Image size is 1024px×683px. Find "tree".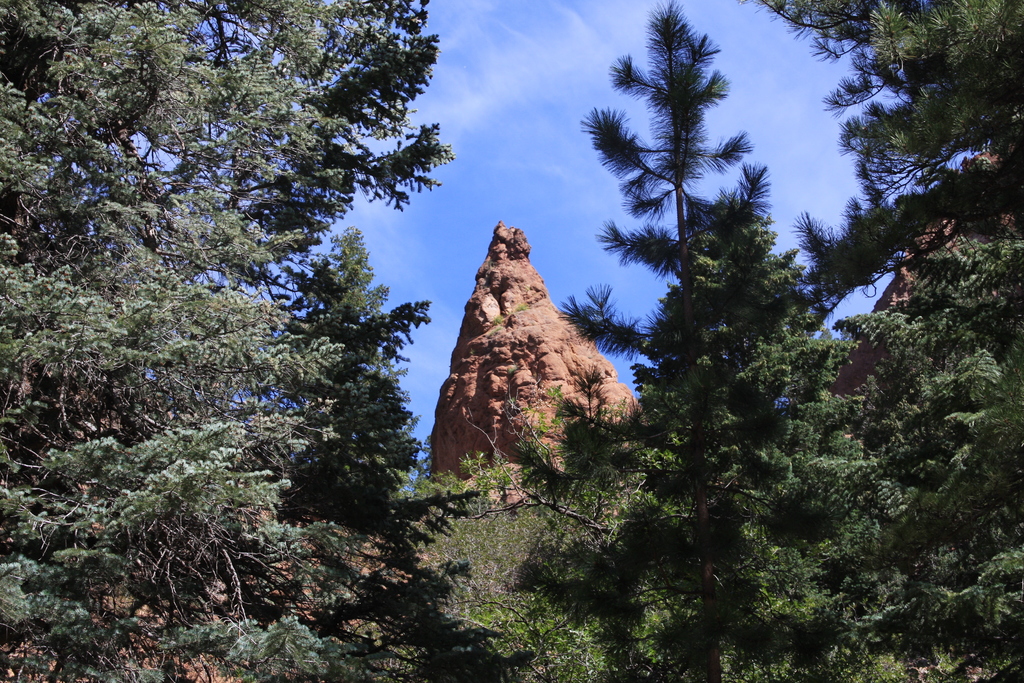
<region>772, 0, 1023, 331</region>.
